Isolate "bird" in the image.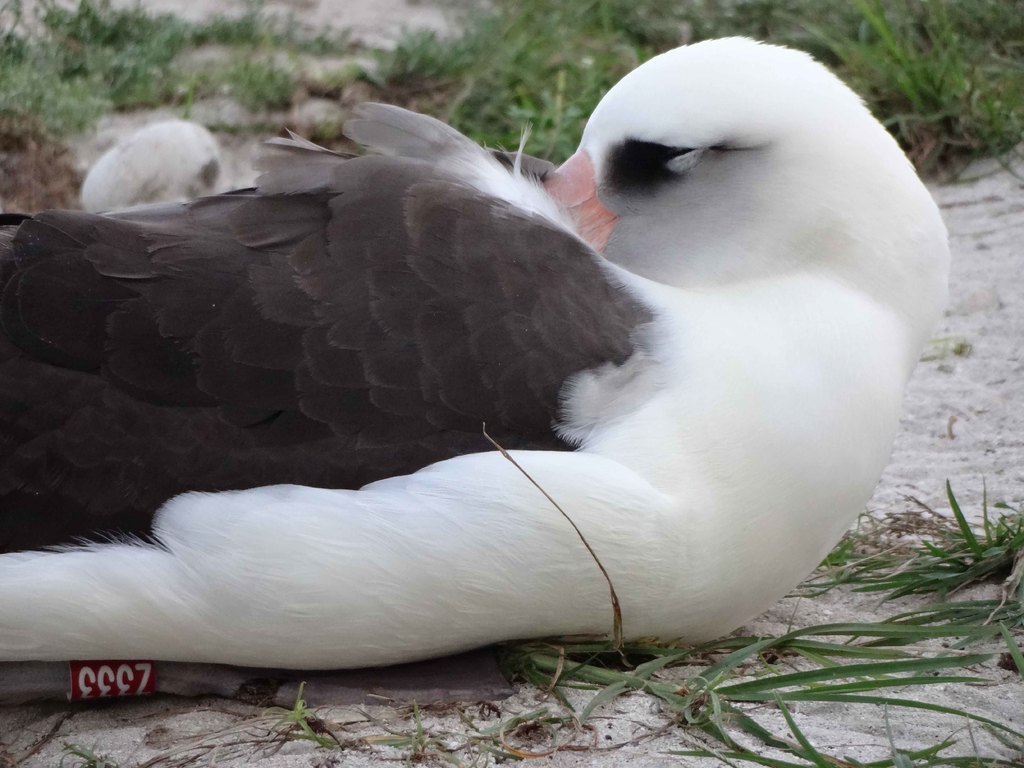
Isolated region: select_region(0, 26, 959, 678).
